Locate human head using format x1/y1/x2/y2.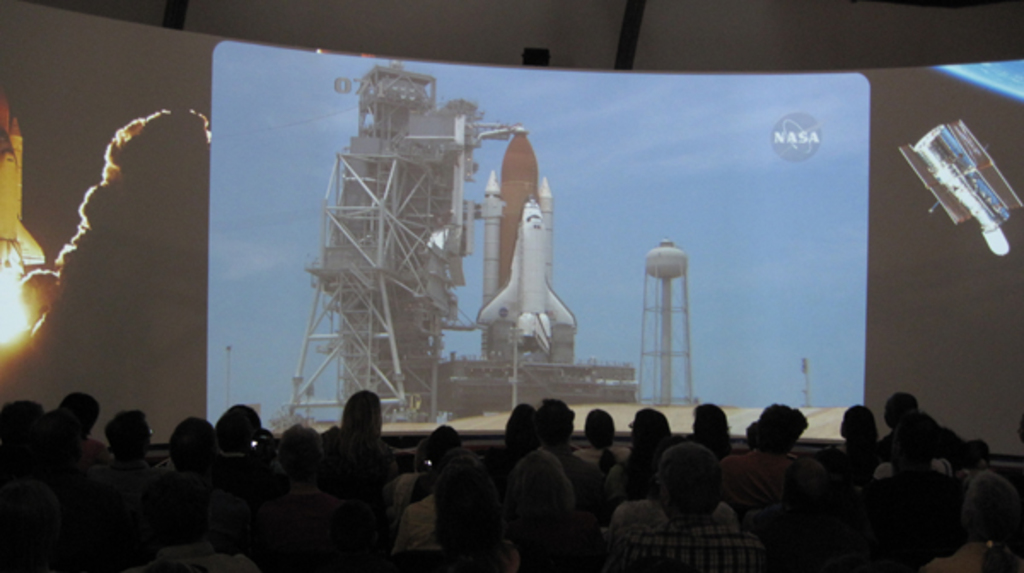
283/426/326/474.
